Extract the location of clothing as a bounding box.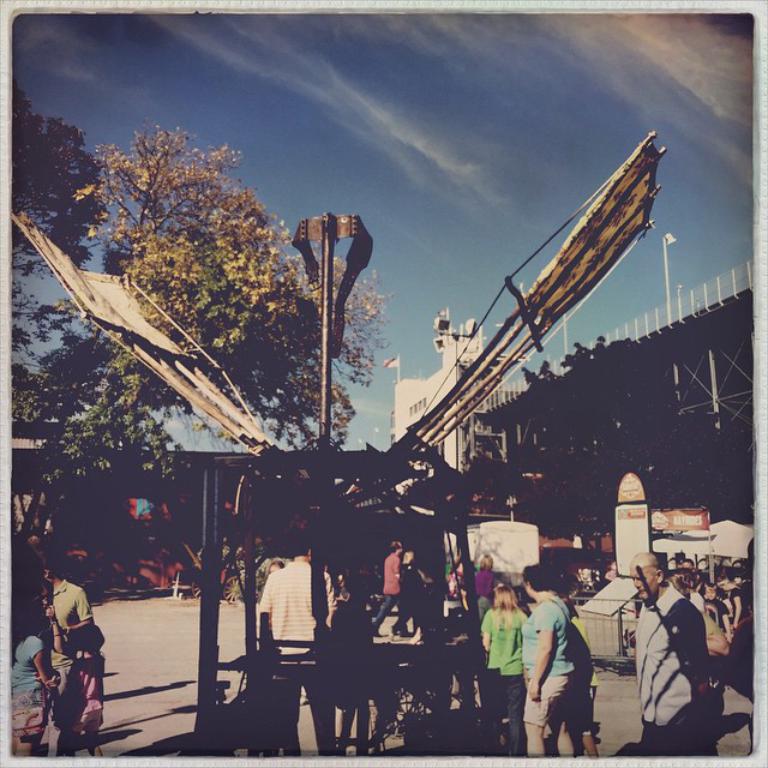
(727, 589, 740, 623).
